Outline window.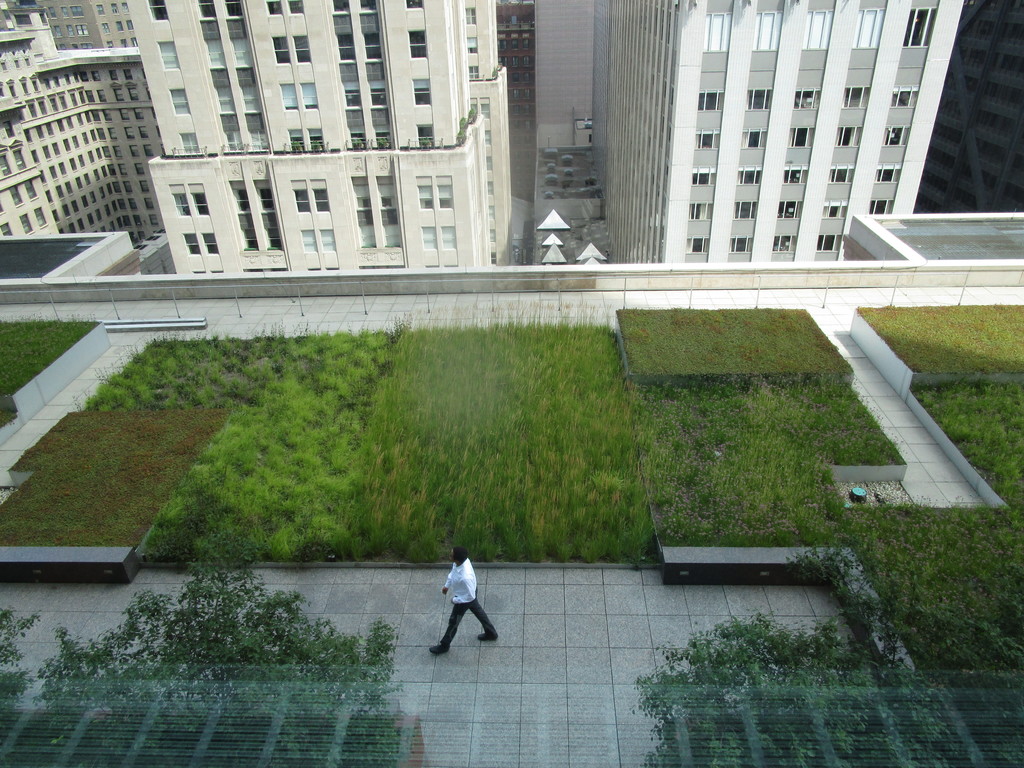
Outline: x1=751 y1=89 x2=773 y2=109.
